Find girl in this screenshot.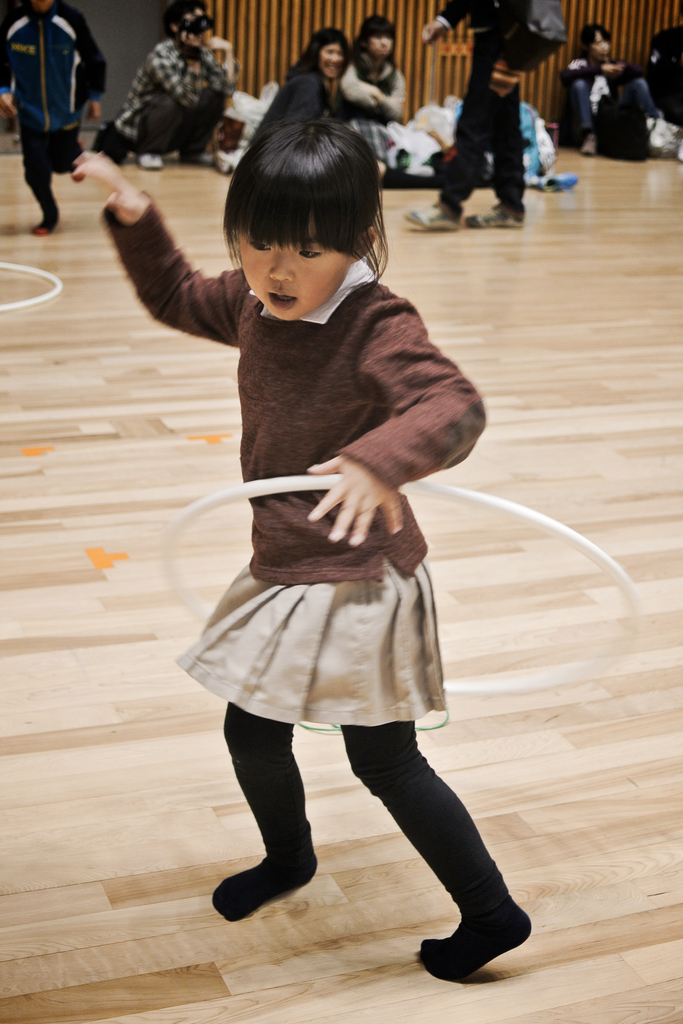
The bounding box for girl is x1=65 y1=111 x2=544 y2=981.
